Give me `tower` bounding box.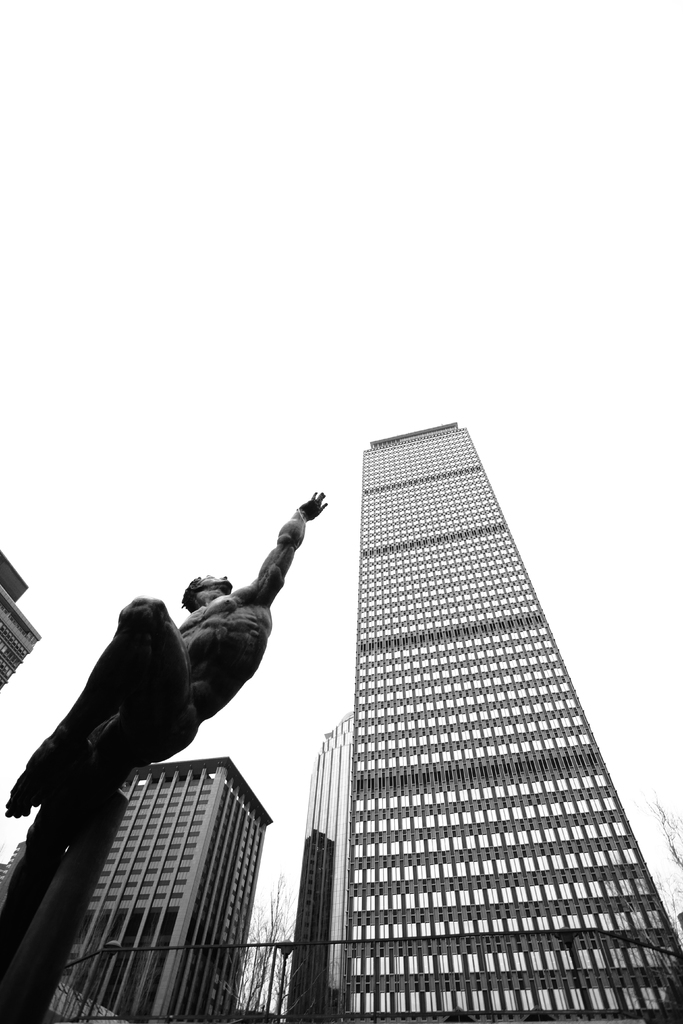
0/547/51/692.
